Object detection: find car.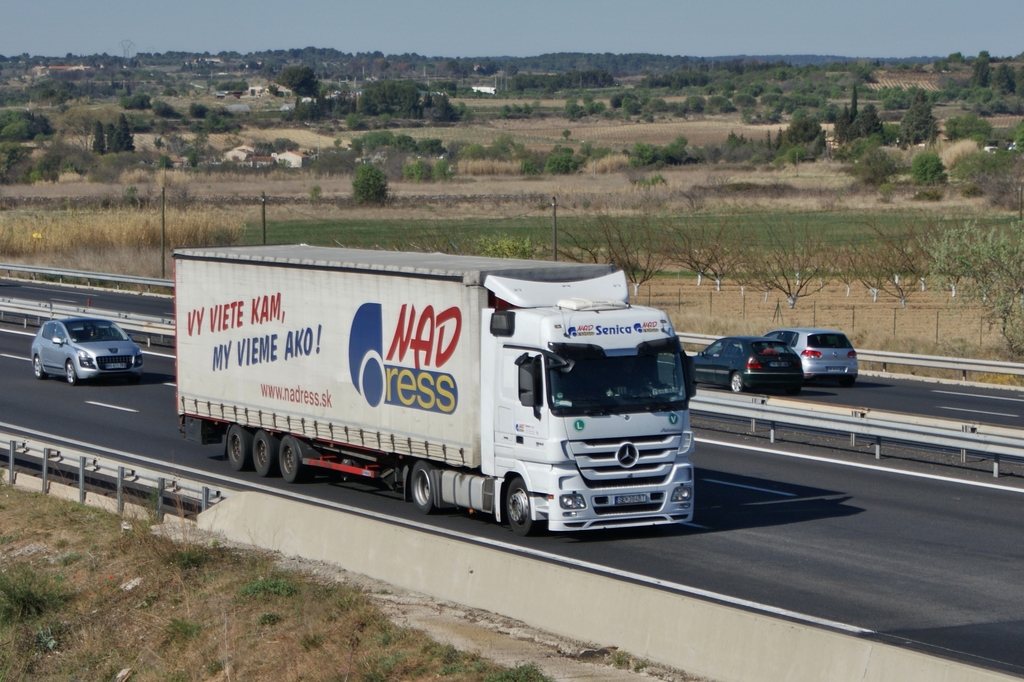
(x1=691, y1=335, x2=807, y2=387).
